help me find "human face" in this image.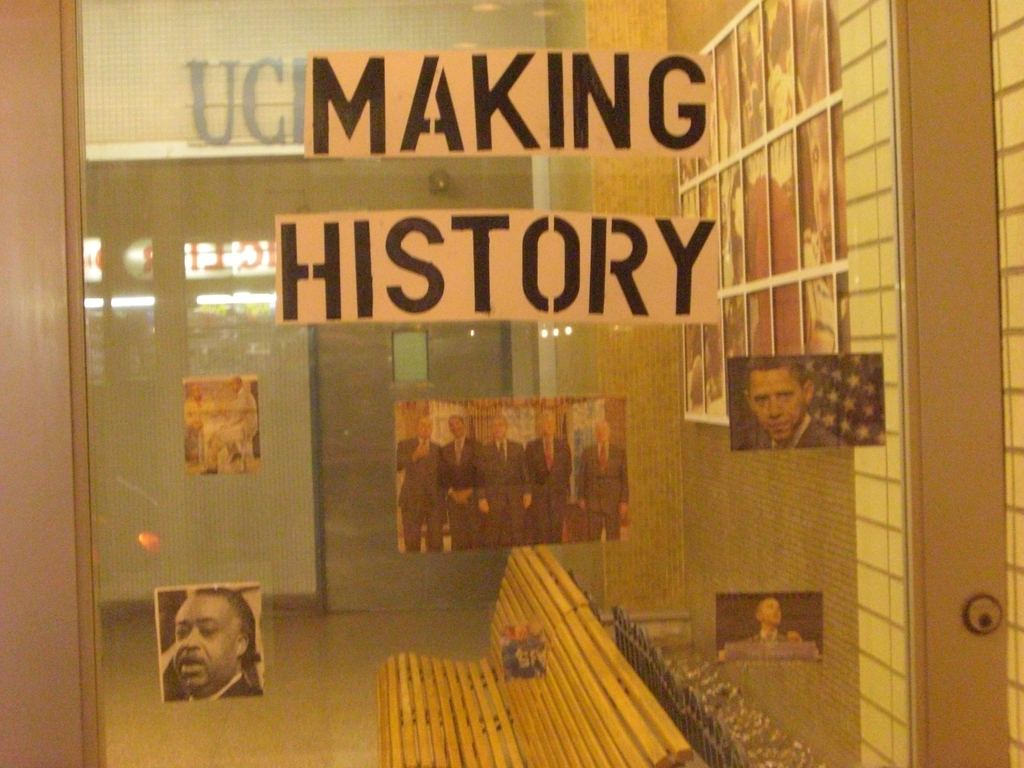
Found it: x1=756 y1=595 x2=785 y2=627.
